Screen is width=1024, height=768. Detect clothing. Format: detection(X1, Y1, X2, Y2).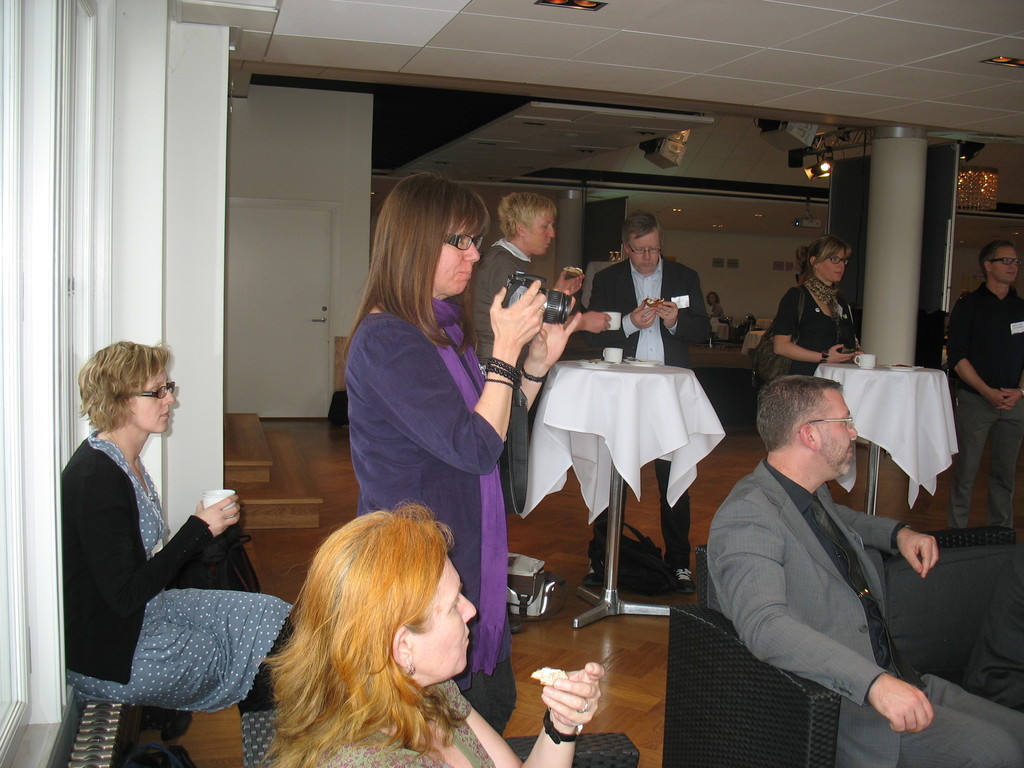
detection(345, 289, 515, 729).
